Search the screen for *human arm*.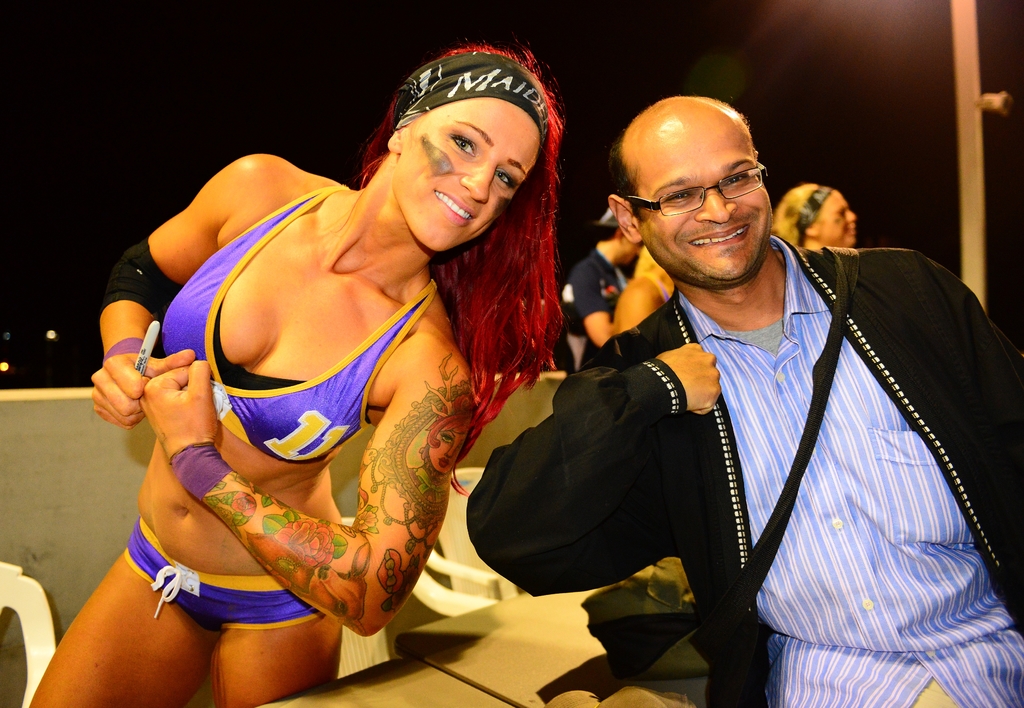
Found at rect(612, 274, 662, 340).
